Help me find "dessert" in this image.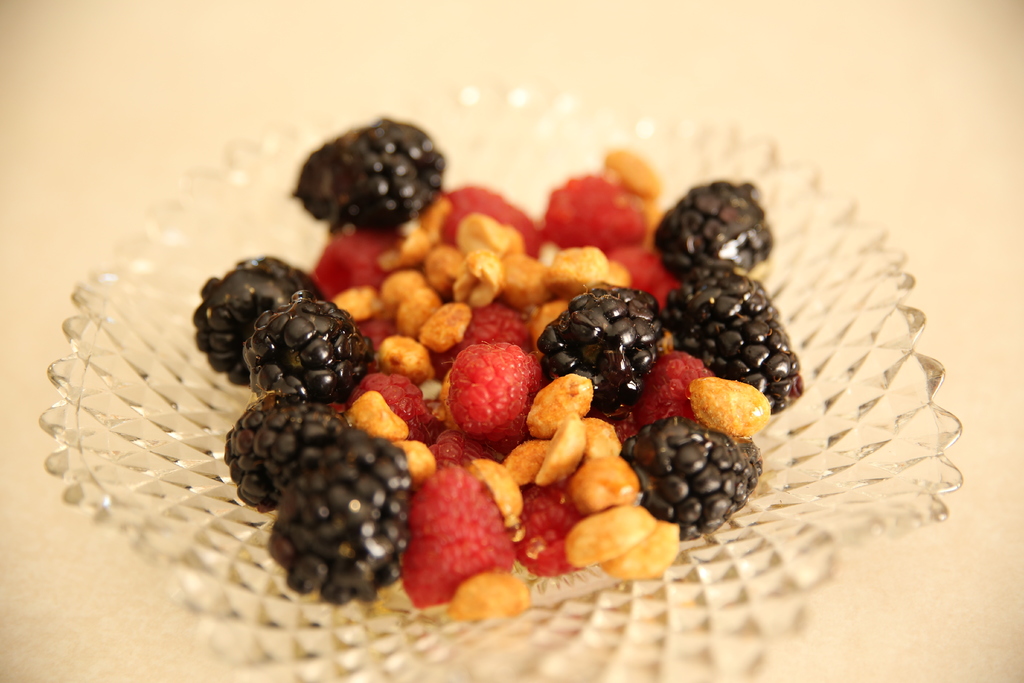
Found it: crop(198, 250, 311, 374).
